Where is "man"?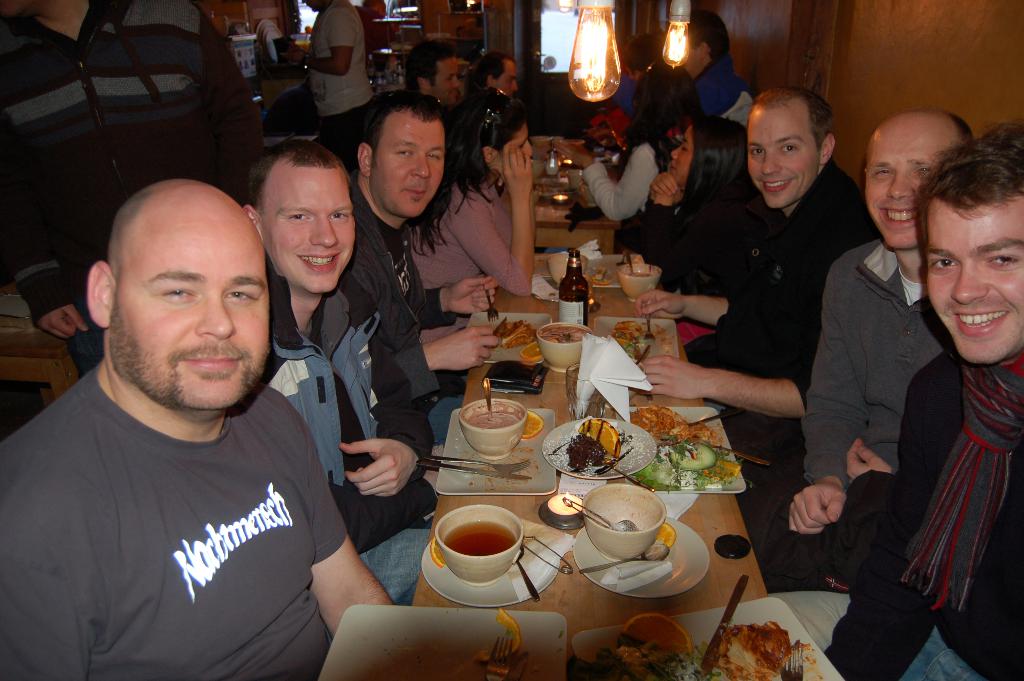
select_region(636, 86, 881, 496).
